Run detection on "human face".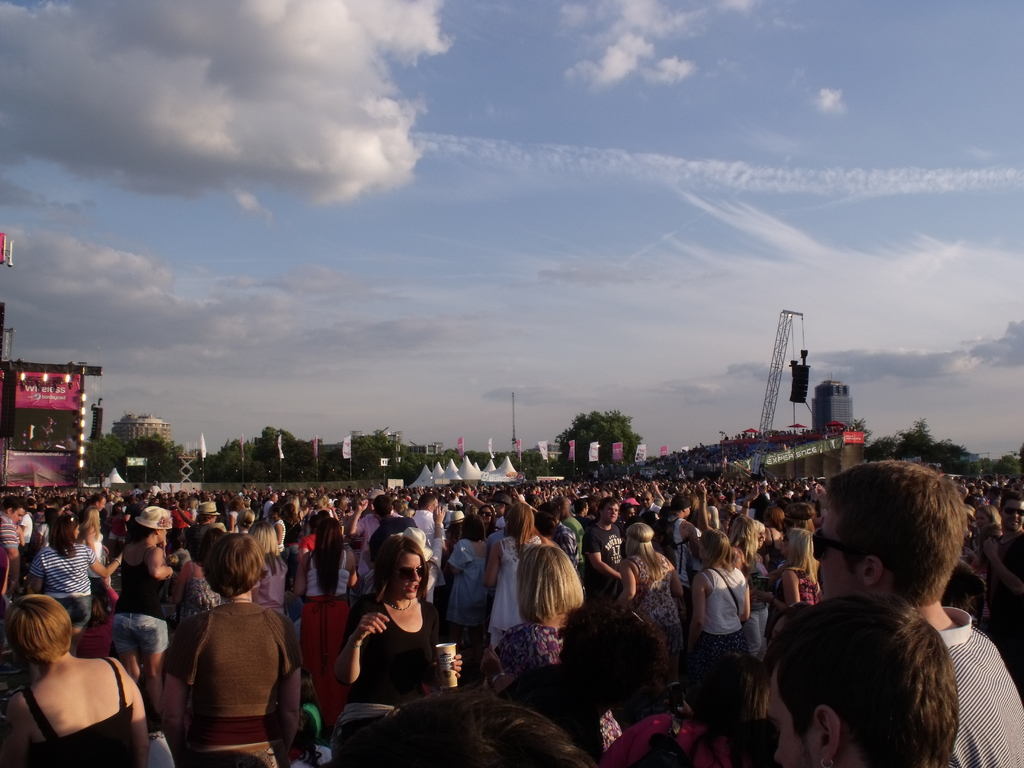
Result: box(814, 507, 861, 600).
